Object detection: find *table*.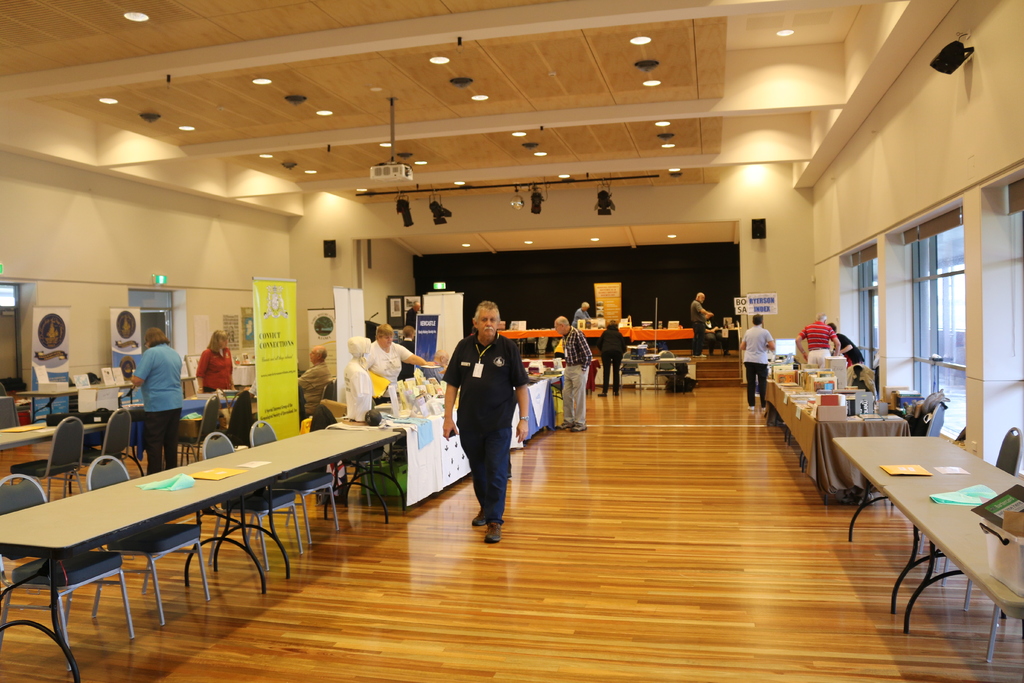
{"x1": 768, "y1": 381, "x2": 906, "y2": 505}.
